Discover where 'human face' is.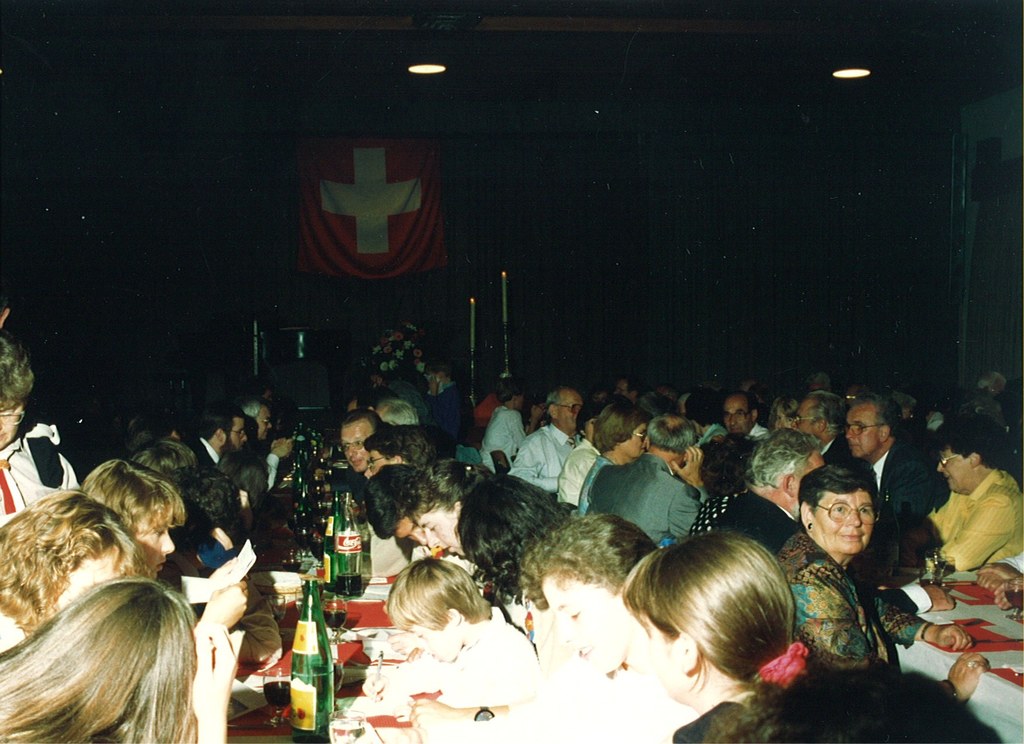
Discovered at 814:490:877:555.
